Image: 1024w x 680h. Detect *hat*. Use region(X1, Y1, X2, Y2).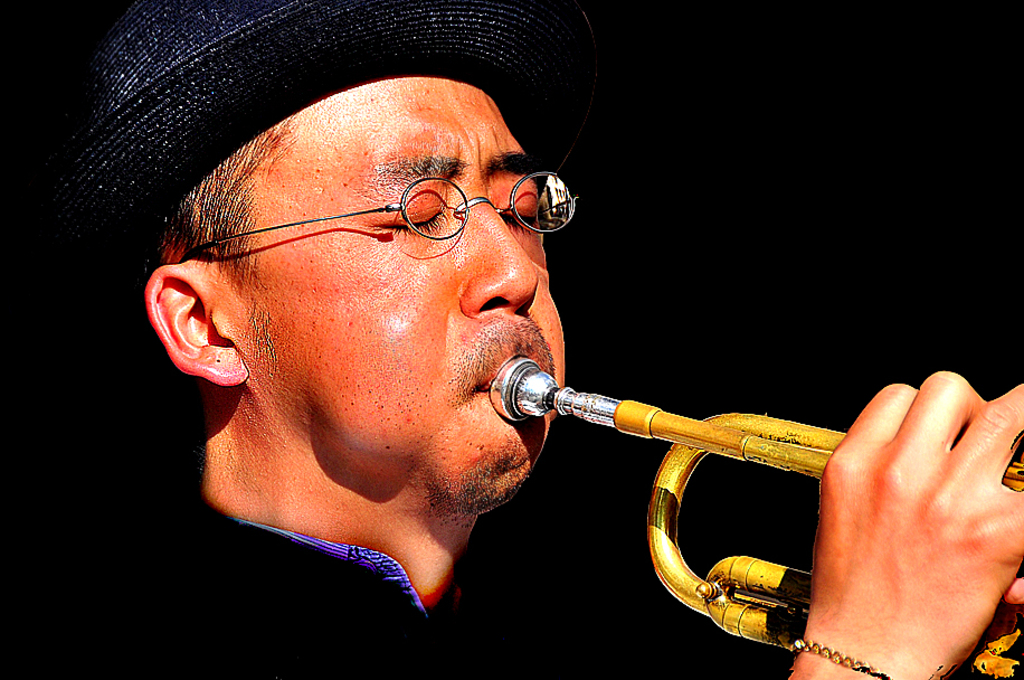
region(45, 0, 599, 281).
